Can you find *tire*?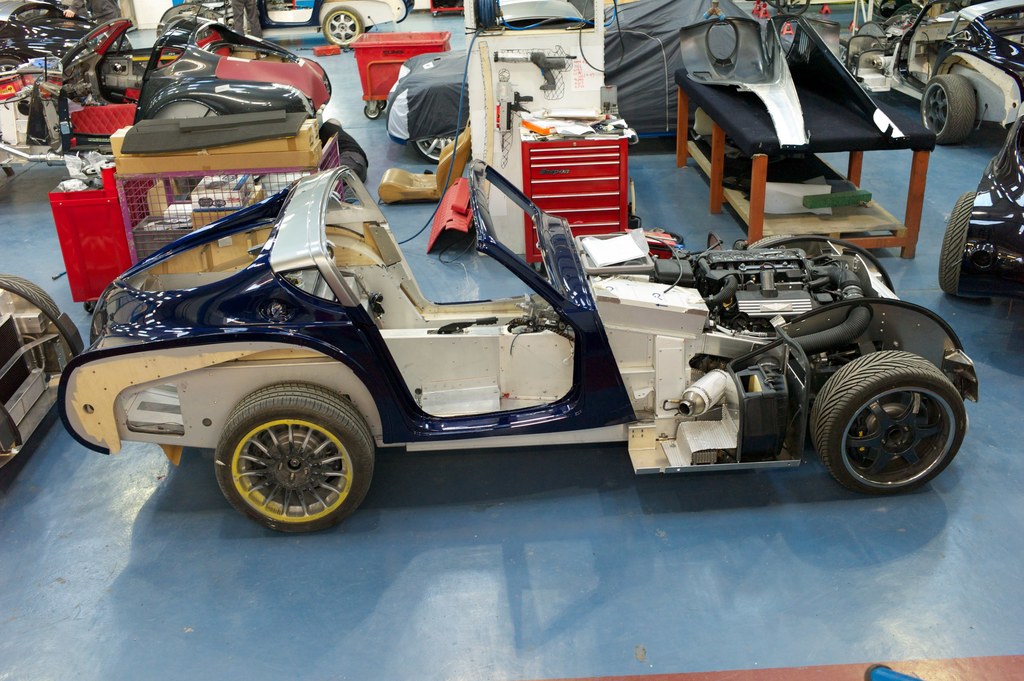
Yes, bounding box: x1=216, y1=383, x2=376, y2=536.
